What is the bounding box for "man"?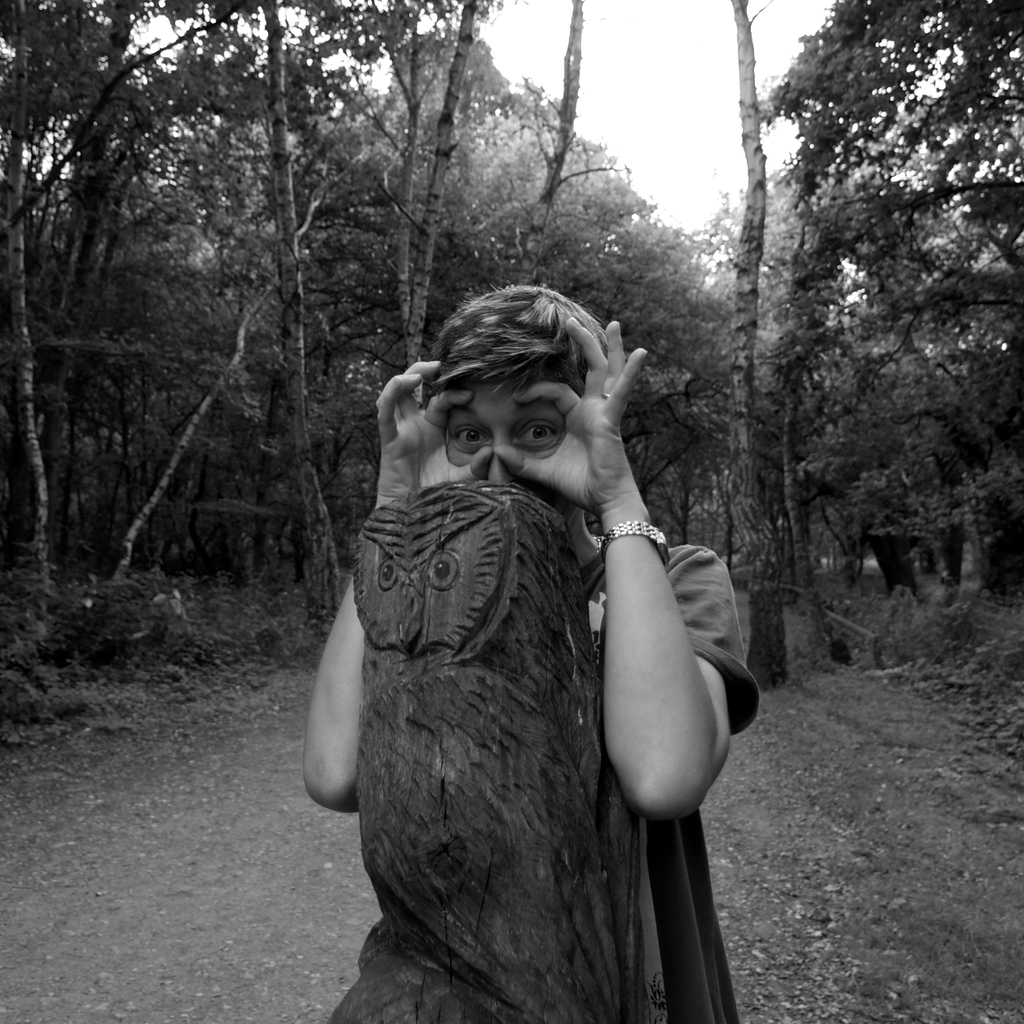
detection(285, 275, 770, 1023).
